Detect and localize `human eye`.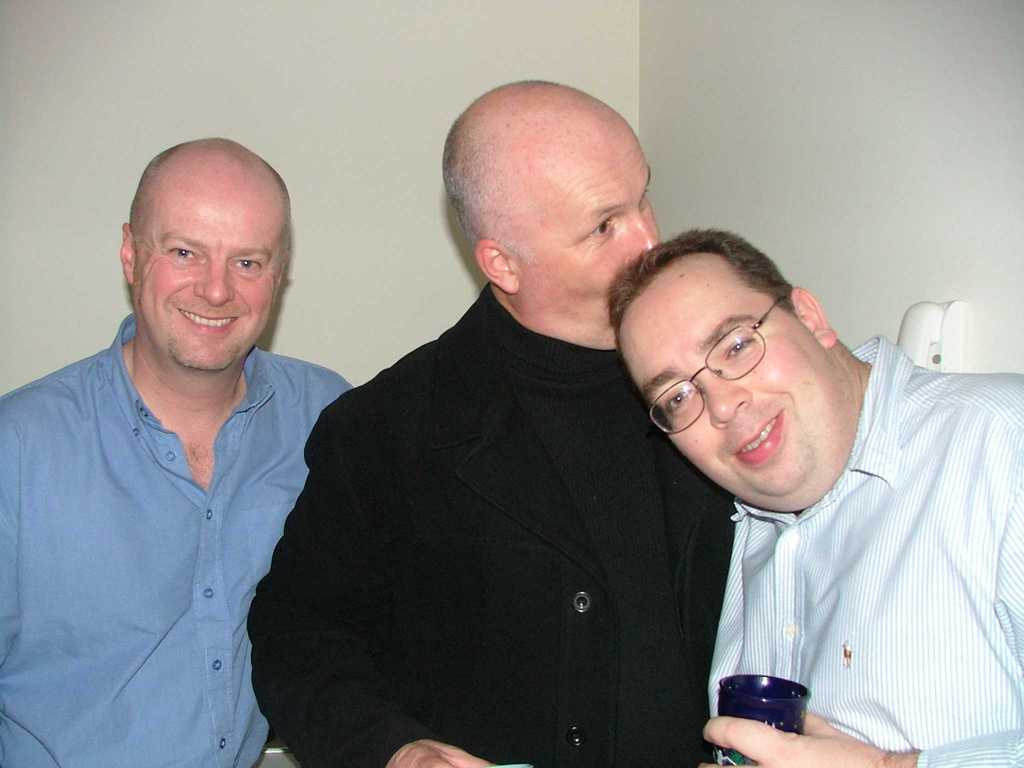
Localized at 664:387:692:413.
